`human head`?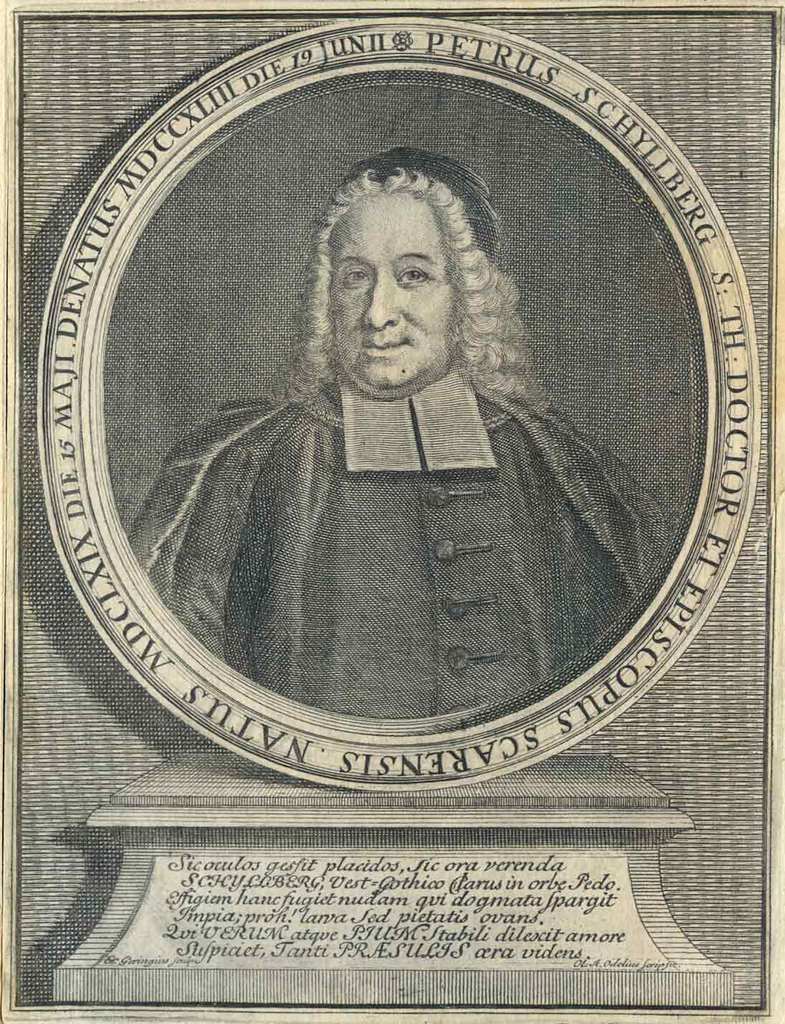
{"left": 315, "top": 153, "right": 493, "bottom": 386}
